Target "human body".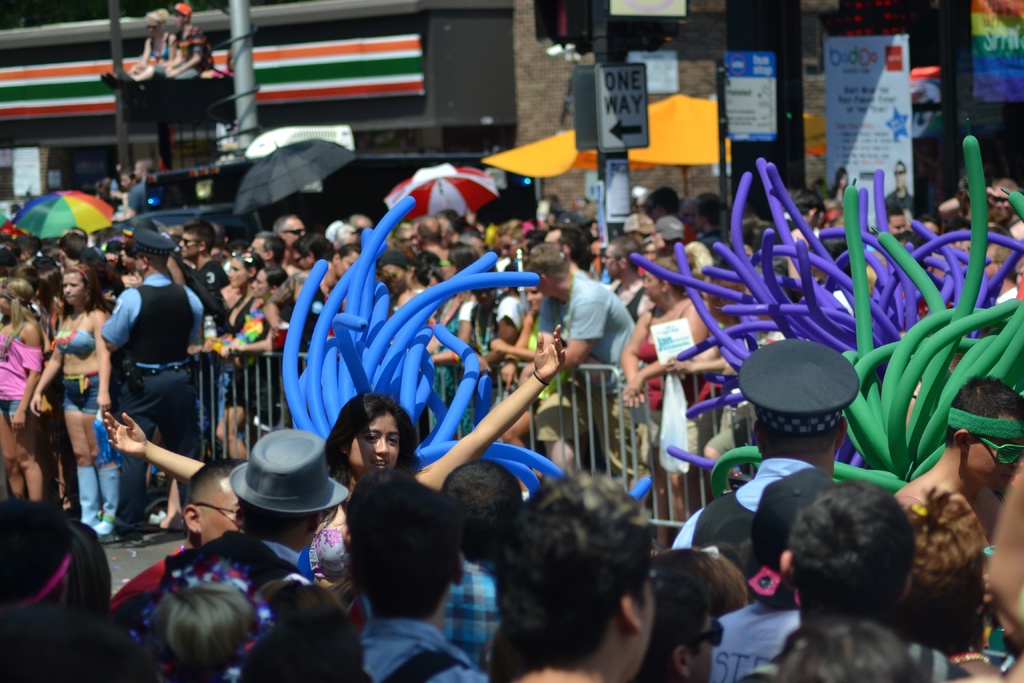
Target region: [548,226,568,250].
